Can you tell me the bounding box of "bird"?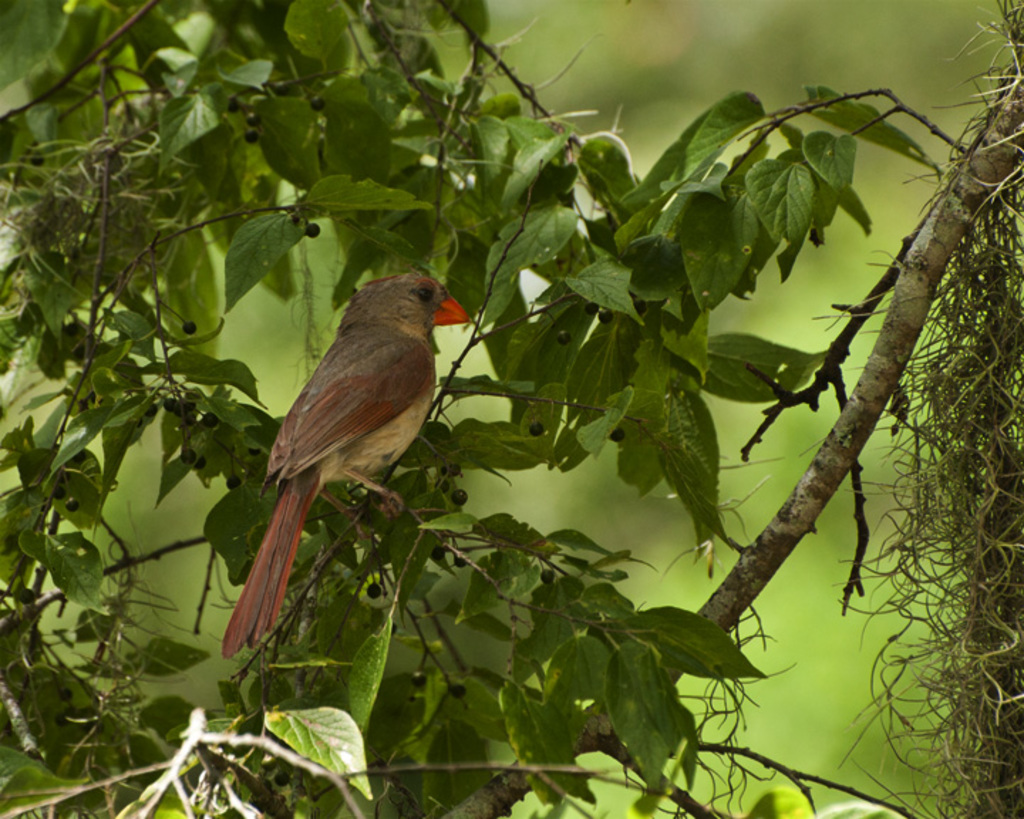
210 277 471 638.
